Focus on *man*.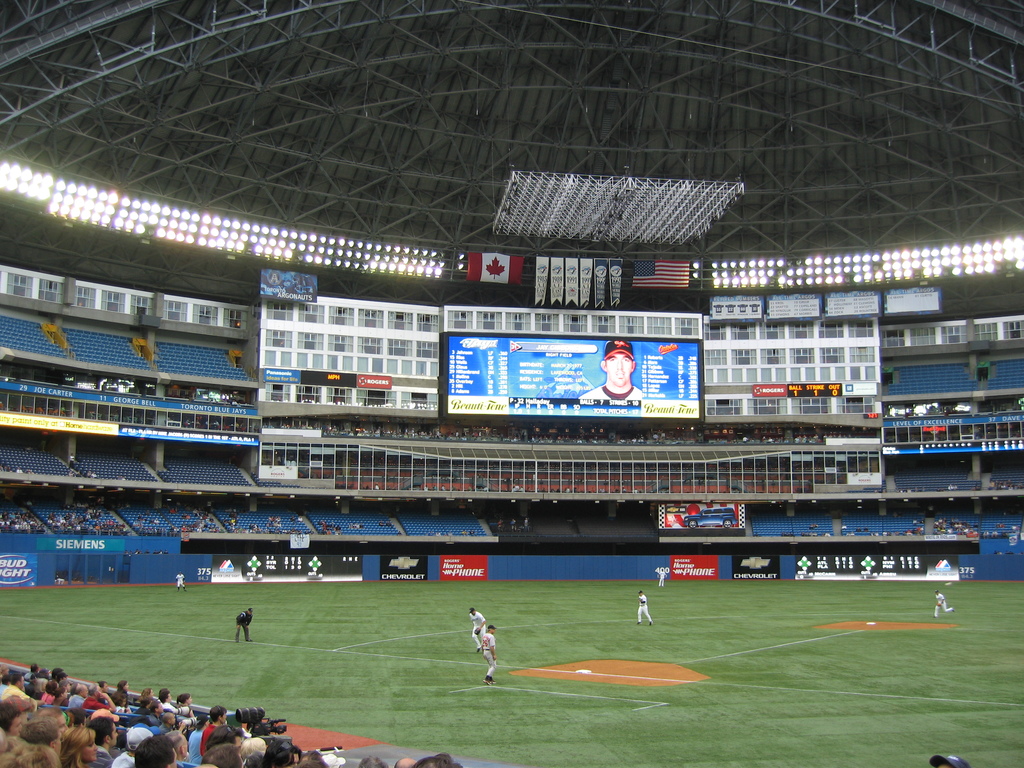
Focused at 481:621:499:684.
